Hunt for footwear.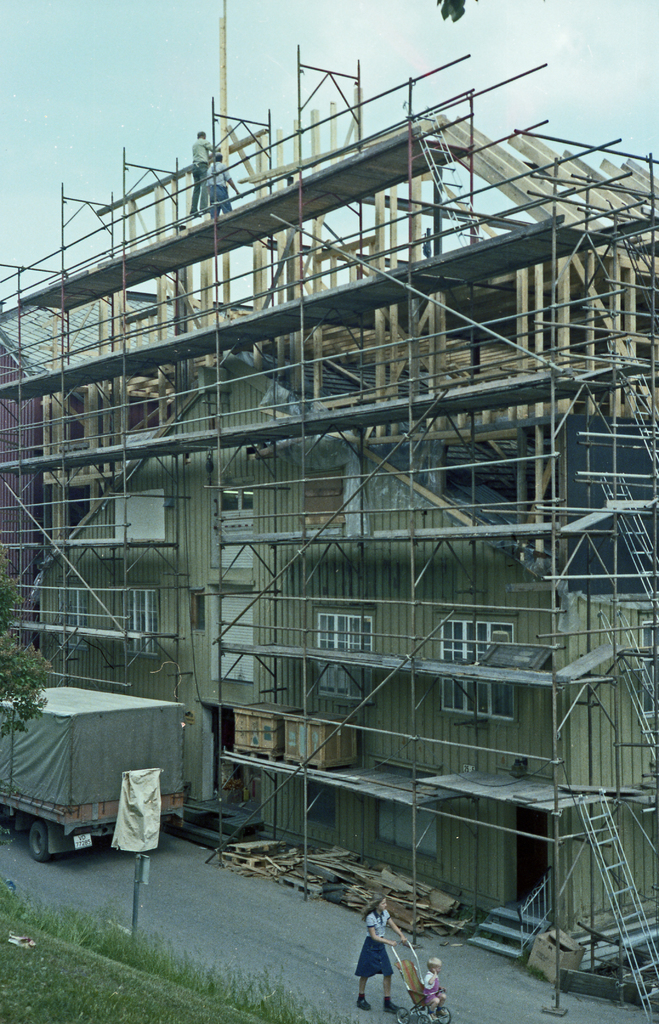
Hunted down at pyautogui.locateOnScreen(355, 997, 372, 1009).
